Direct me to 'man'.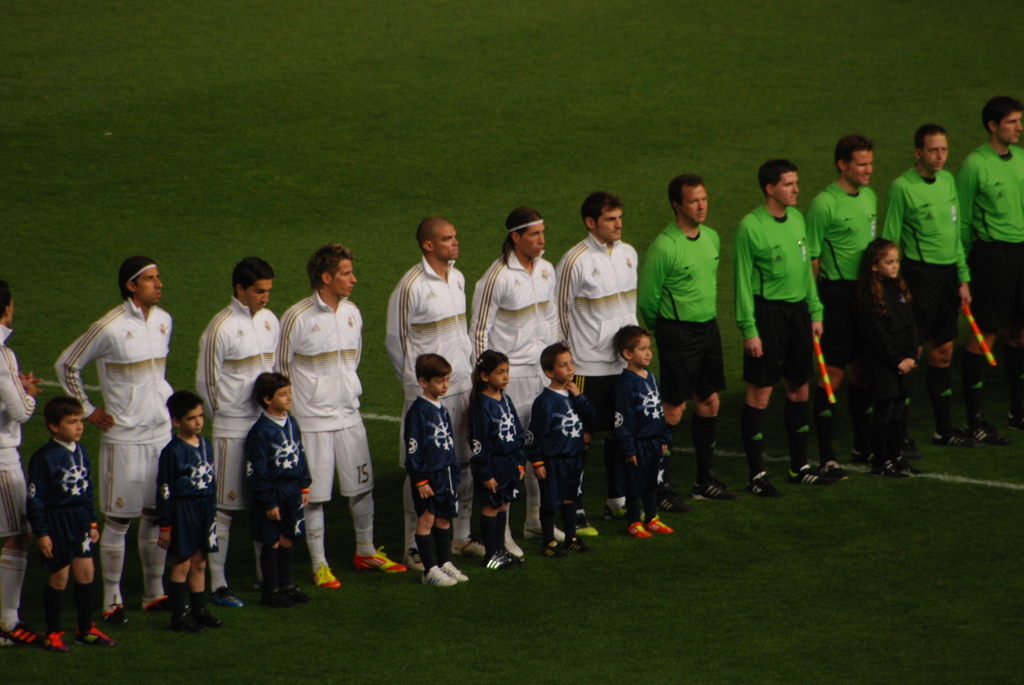
Direction: <region>197, 257, 282, 614</region>.
